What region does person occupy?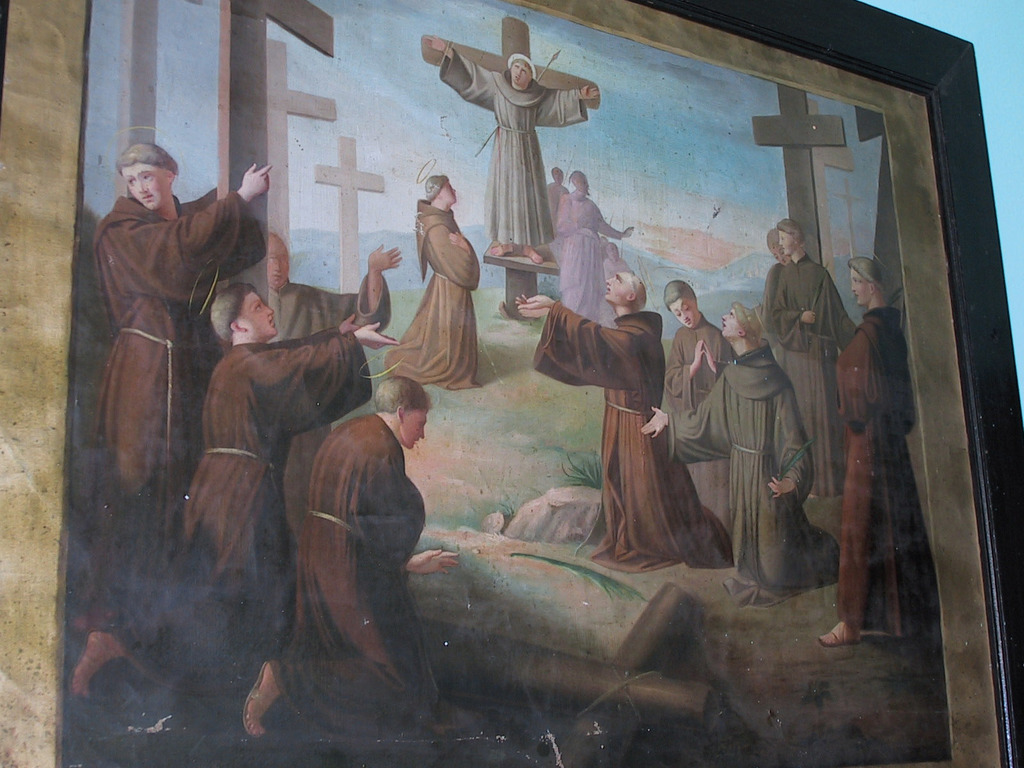
BBox(544, 158, 575, 237).
